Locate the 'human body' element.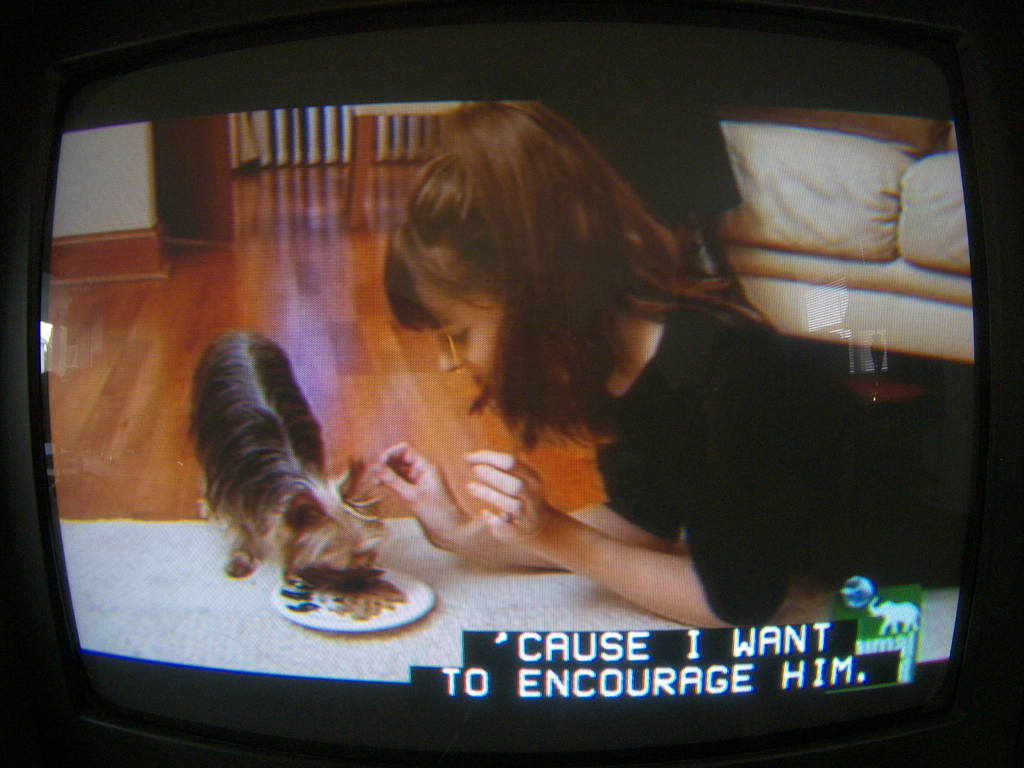
Element bbox: <bbox>371, 99, 975, 627</bbox>.
